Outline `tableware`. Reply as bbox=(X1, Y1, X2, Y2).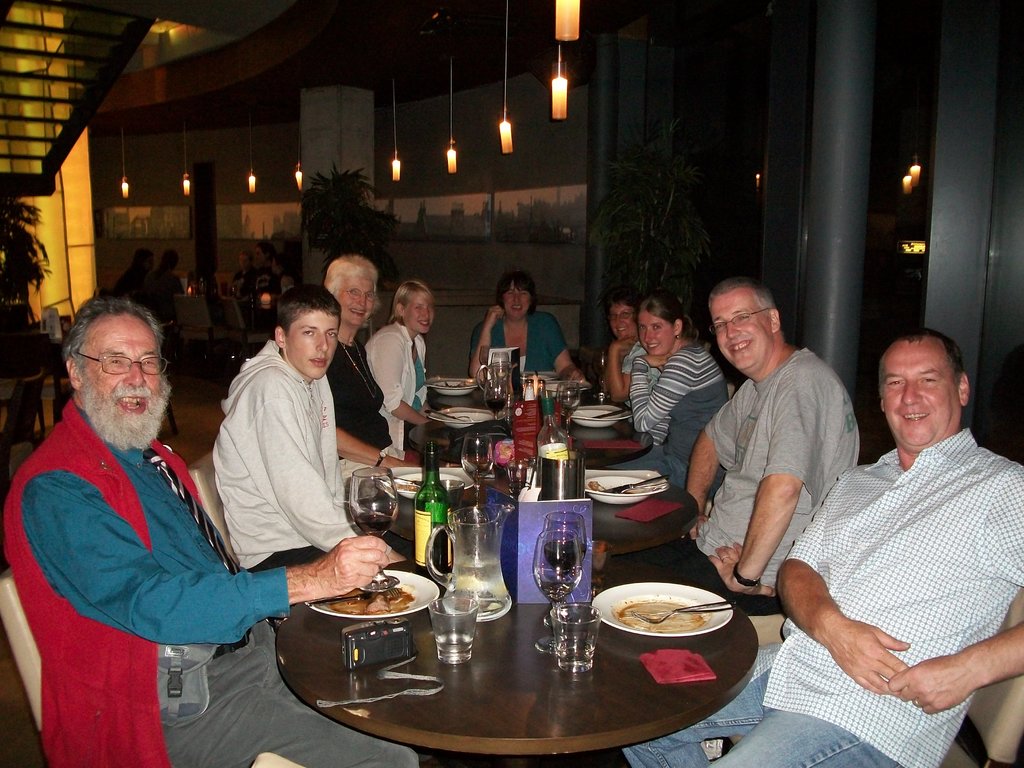
bbox=(507, 460, 533, 497).
